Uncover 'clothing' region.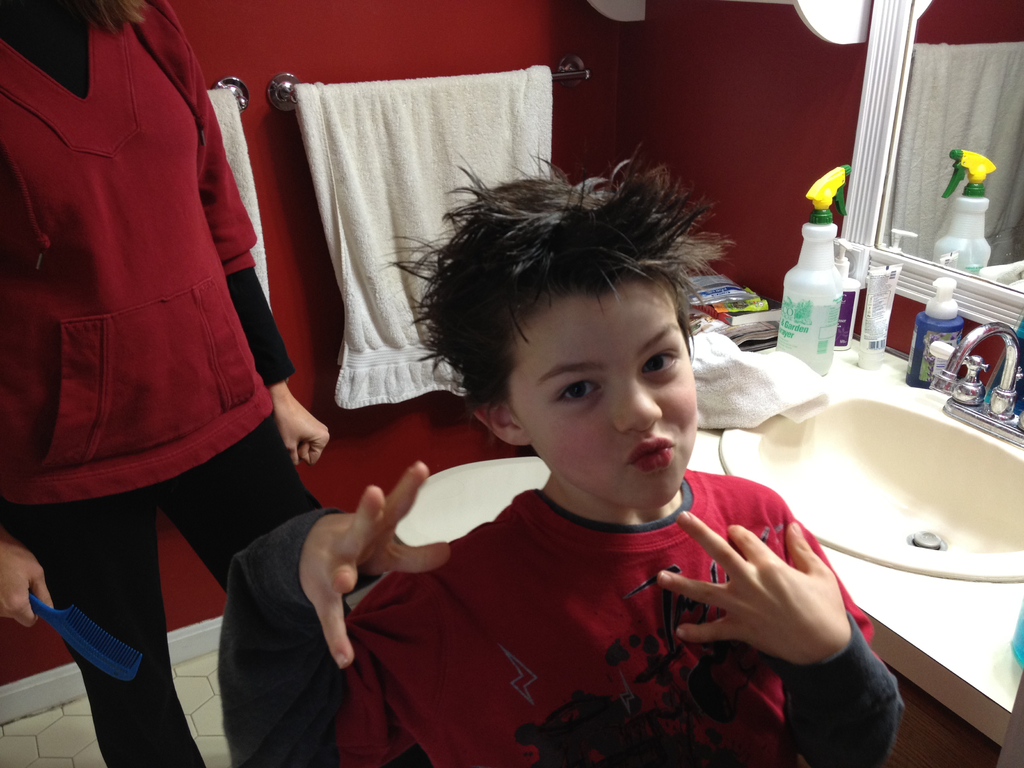
Uncovered: <bbox>215, 463, 902, 767</bbox>.
